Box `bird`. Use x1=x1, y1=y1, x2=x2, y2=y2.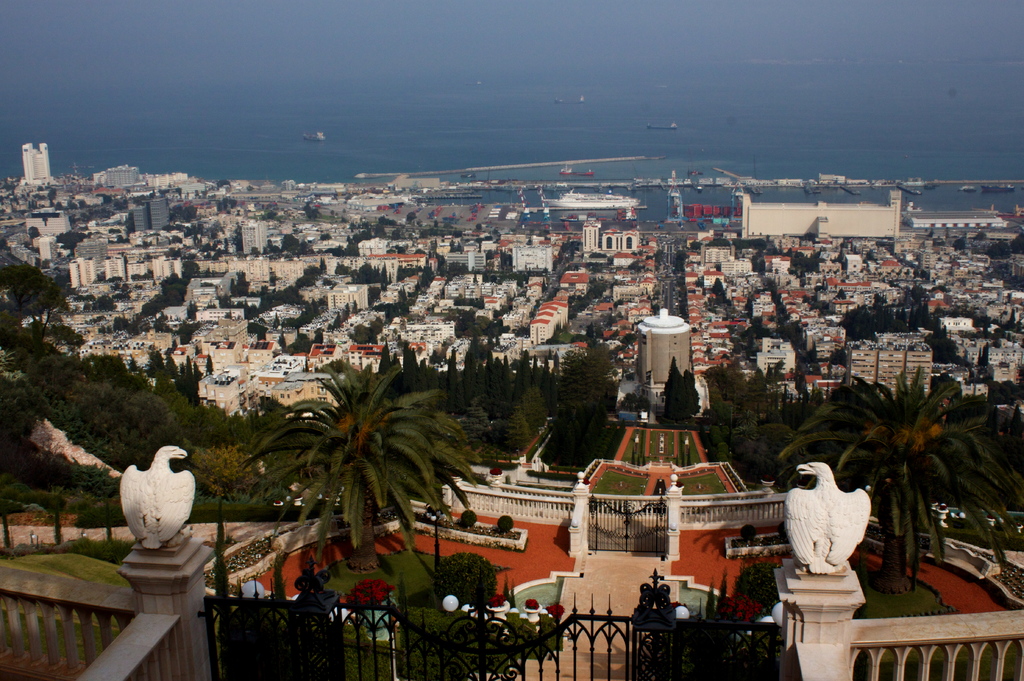
x1=781, y1=461, x2=871, y2=577.
